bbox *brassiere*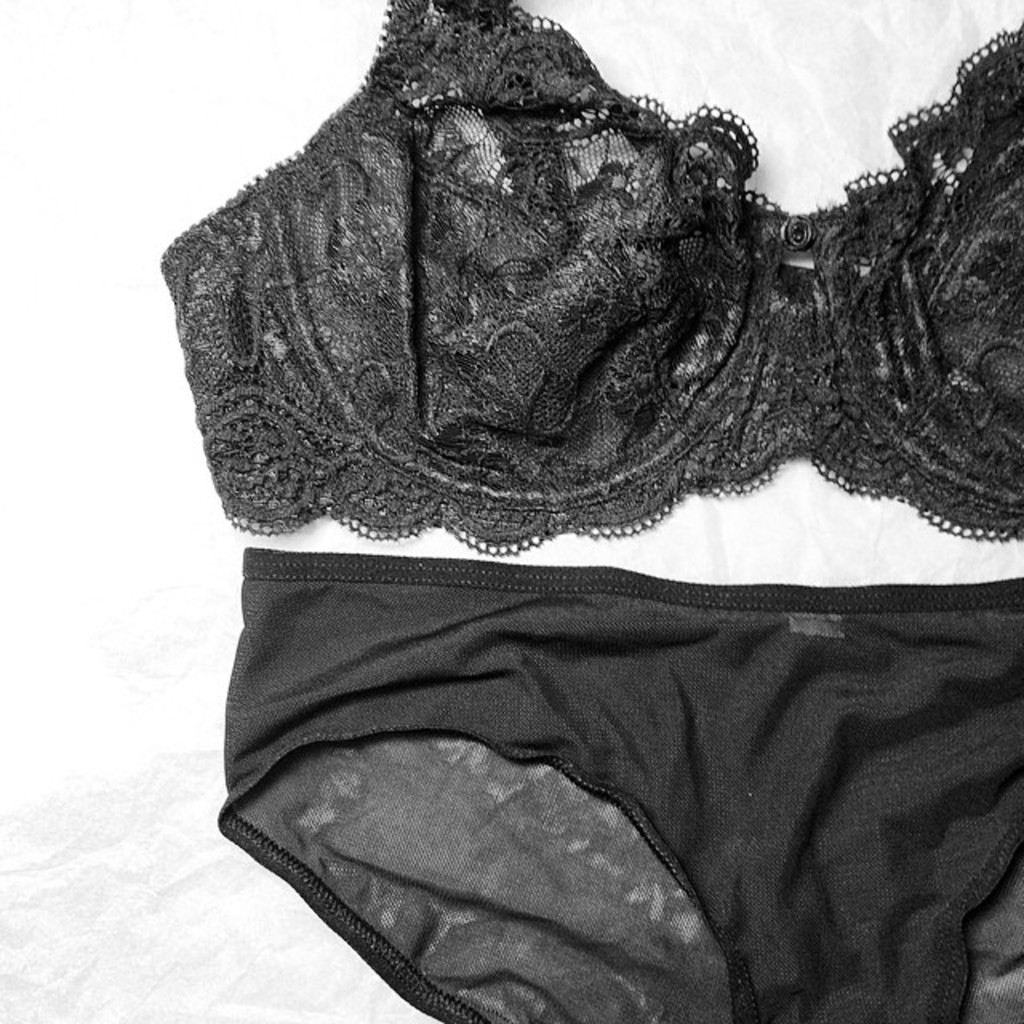
<bbox>160, 0, 1022, 568</bbox>
